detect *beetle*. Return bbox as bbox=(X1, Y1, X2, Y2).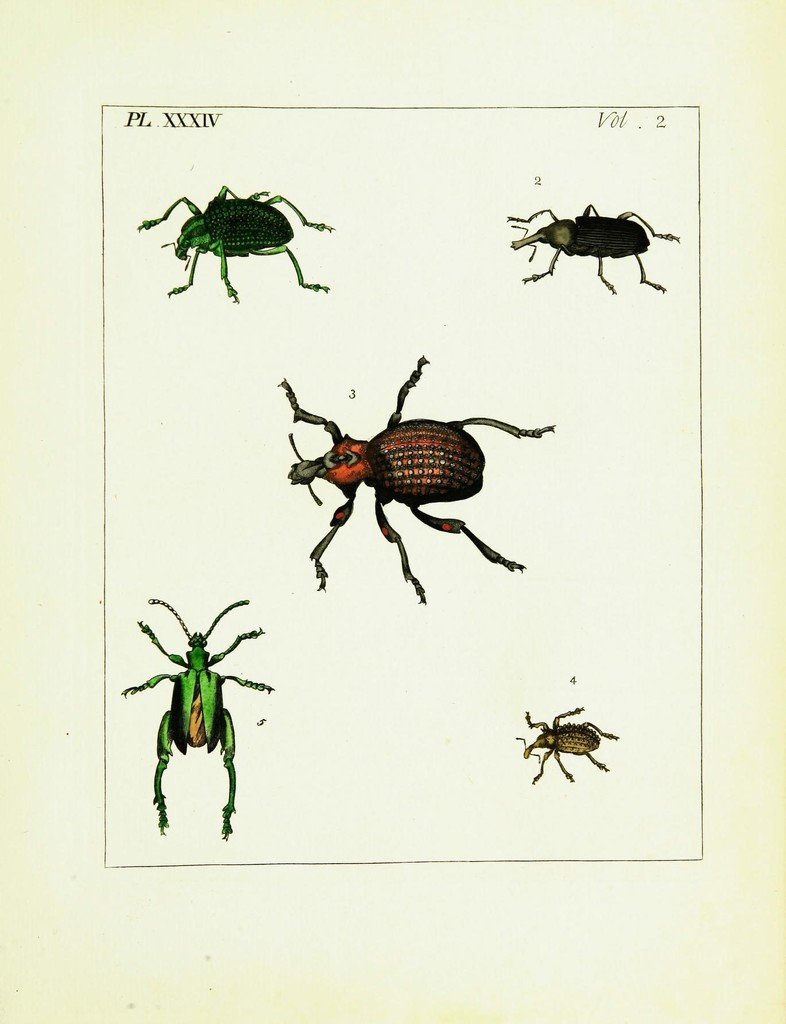
bbox=(511, 706, 636, 790).
